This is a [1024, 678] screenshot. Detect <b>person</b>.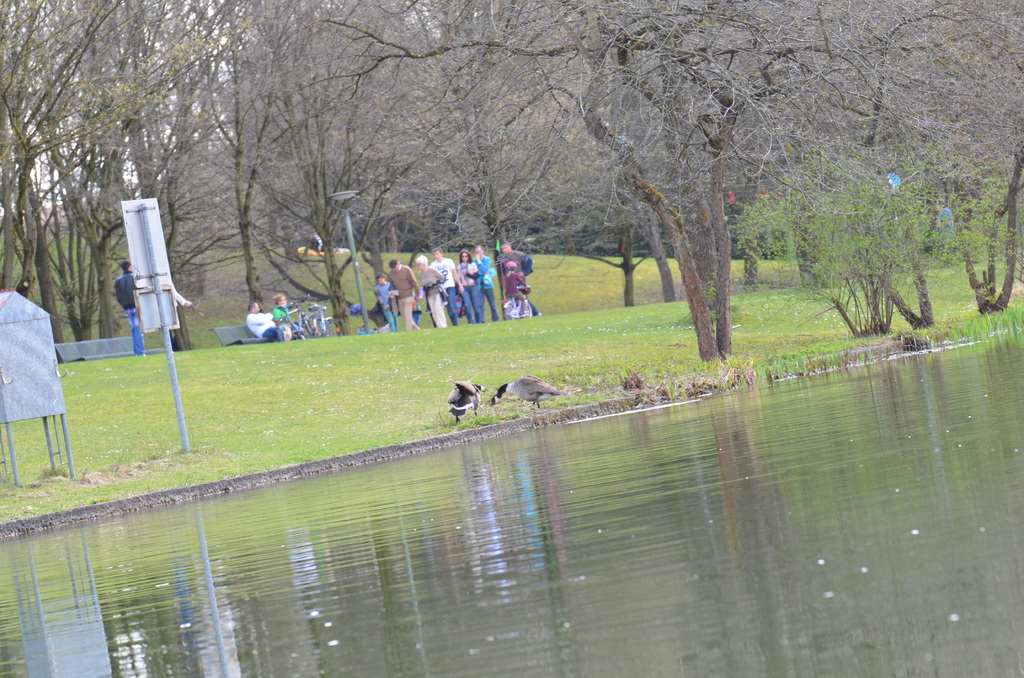
{"x1": 420, "y1": 257, "x2": 445, "y2": 327}.
